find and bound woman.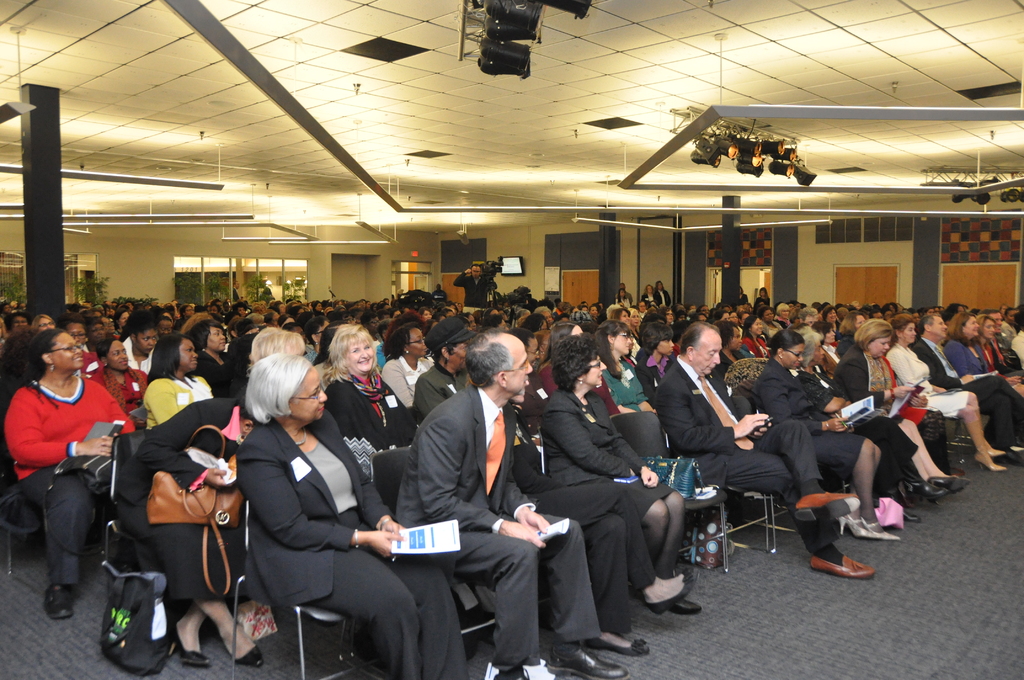
Bound: <region>634, 323, 678, 414</region>.
